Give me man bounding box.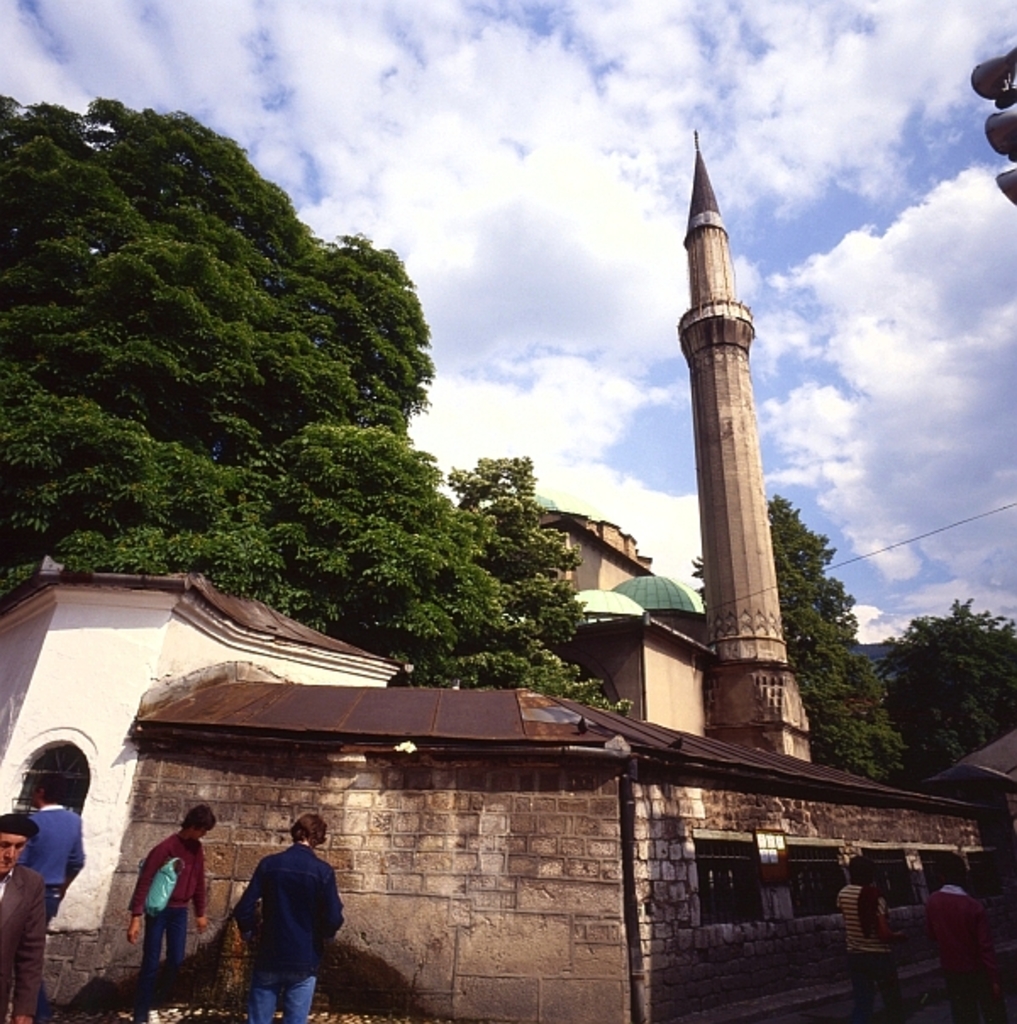
Rect(0, 810, 53, 1022).
